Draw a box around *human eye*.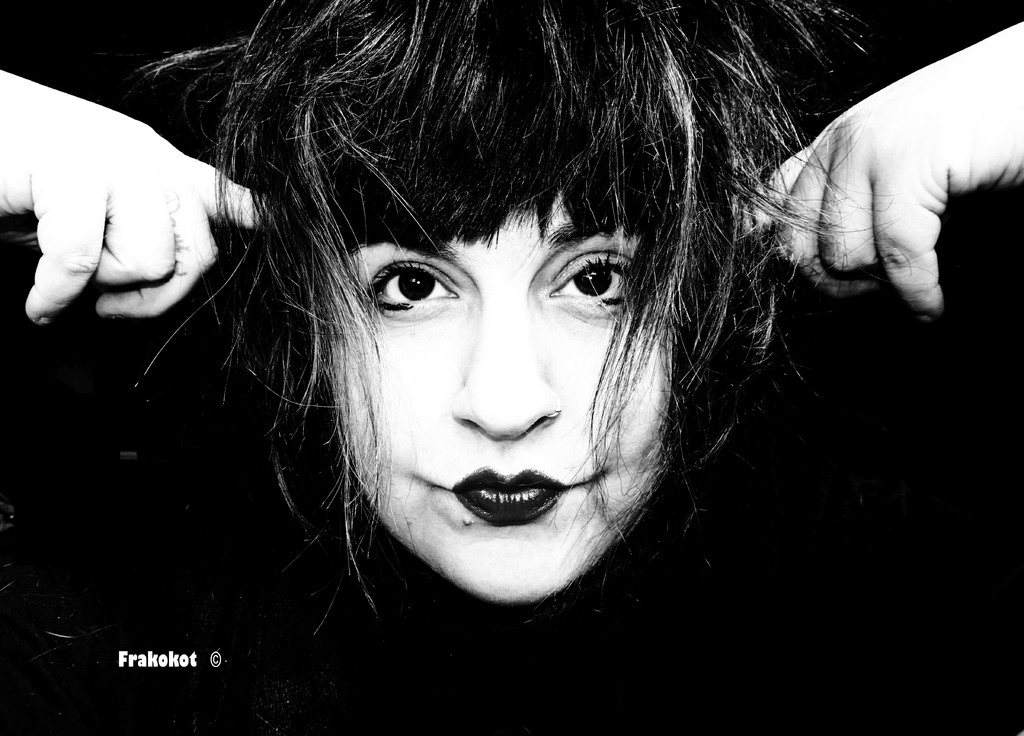
x1=544, y1=239, x2=637, y2=318.
